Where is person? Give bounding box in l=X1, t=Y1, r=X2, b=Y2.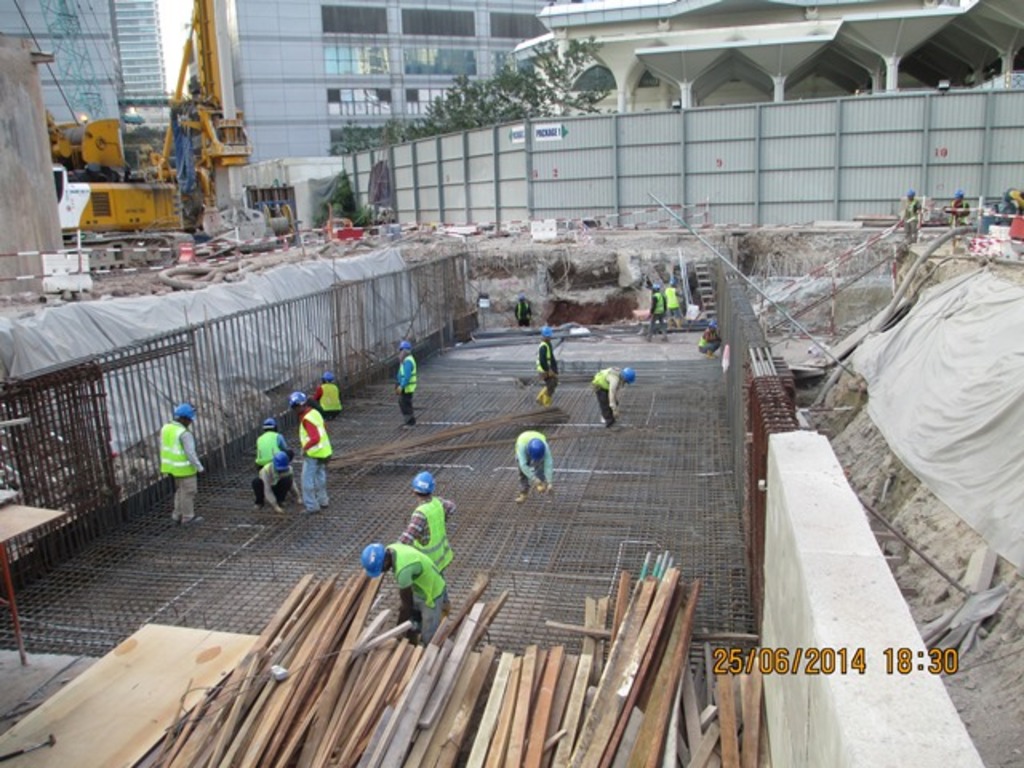
l=512, t=429, r=555, b=506.
